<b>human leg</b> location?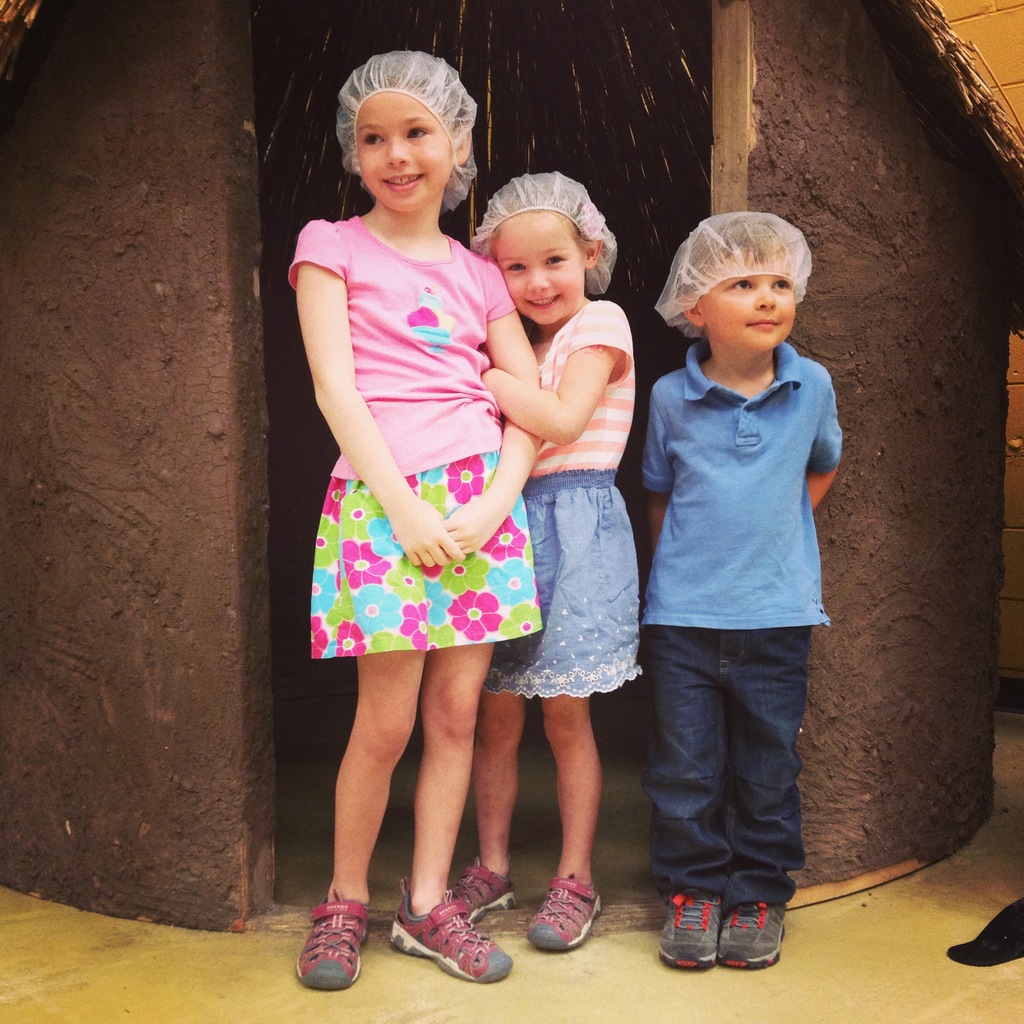
locate(307, 641, 420, 984)
